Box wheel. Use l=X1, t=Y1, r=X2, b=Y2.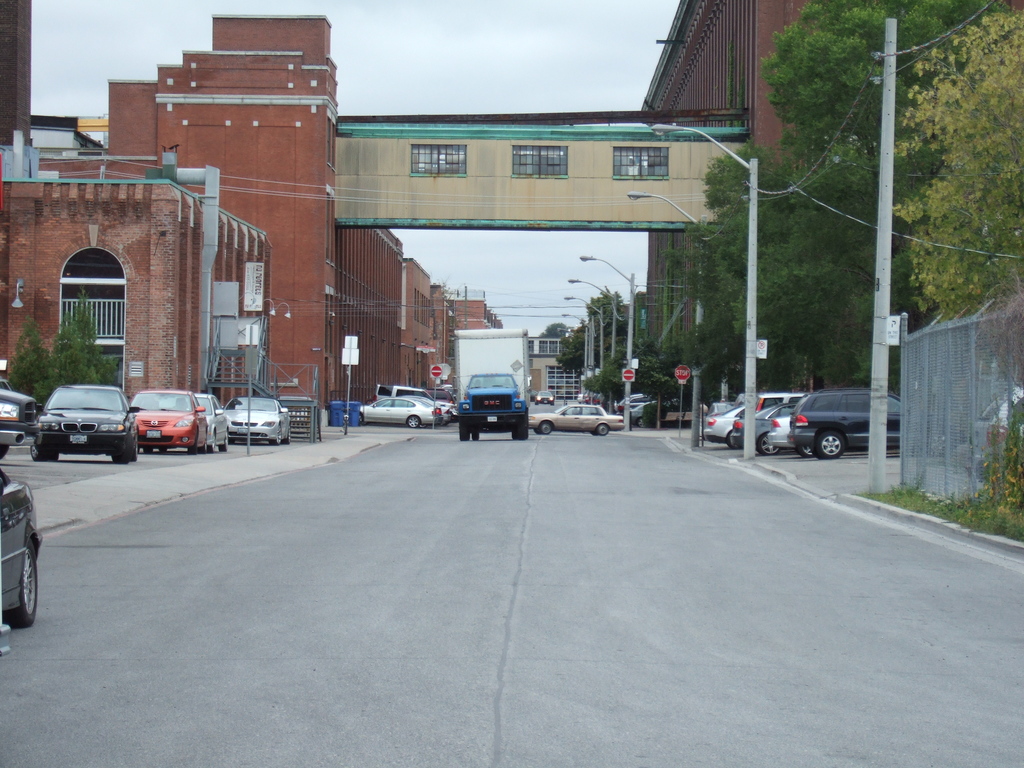
l=2, t=538, r=41, b=627.
